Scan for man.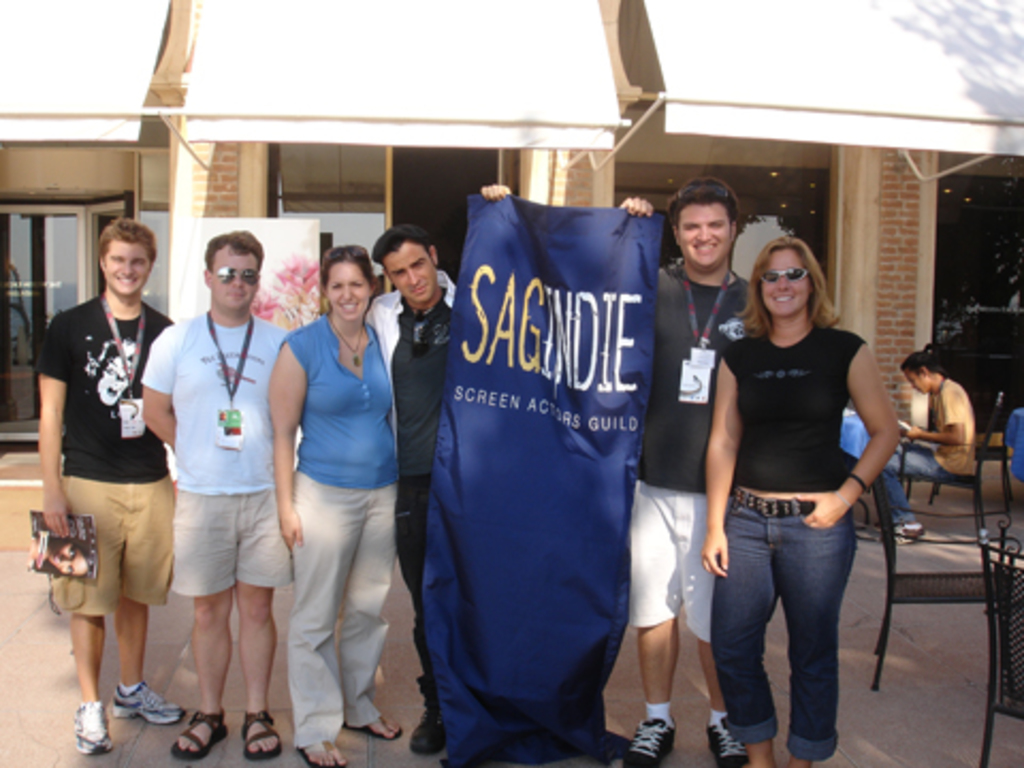
Scan result: pyautogui.locateOnScreen(45, 205, 201, 734).
